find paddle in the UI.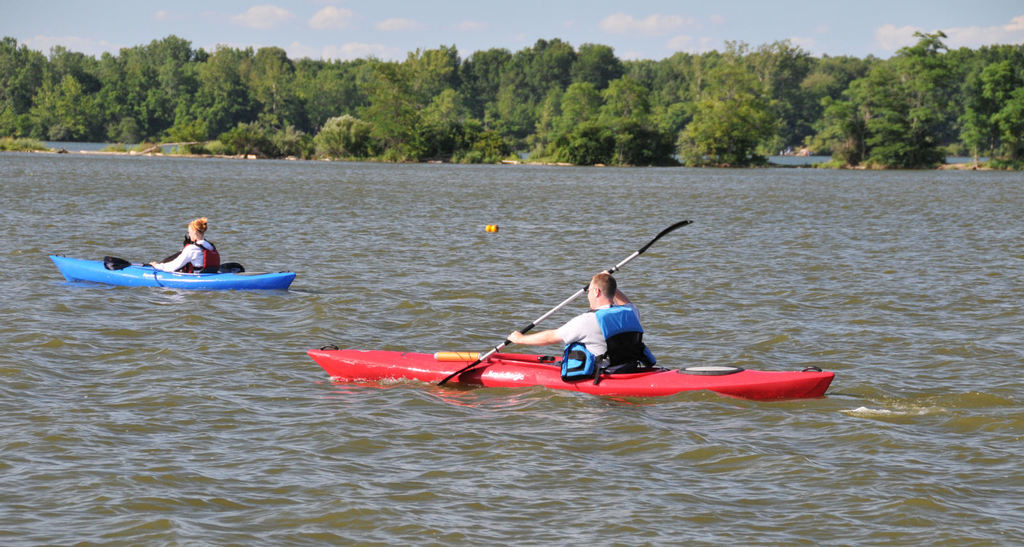
UI element at <region>435, 218, 696, 388</region>.
